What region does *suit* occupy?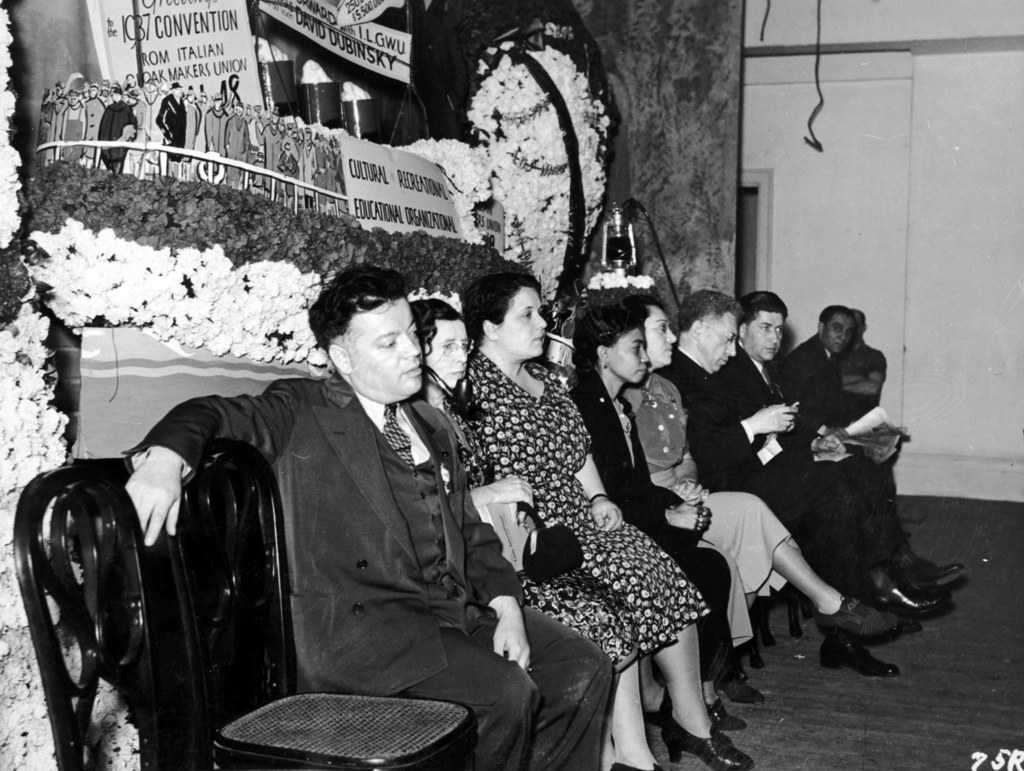
(left=570, top=374, right=739, bottom=687).
